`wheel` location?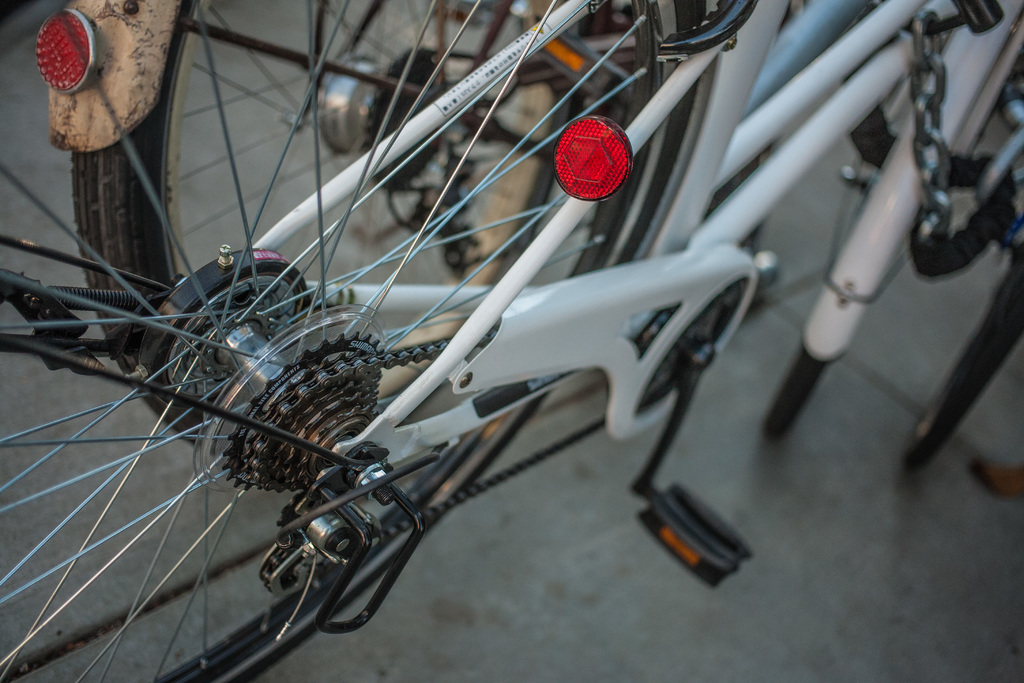
0 0 698 682
